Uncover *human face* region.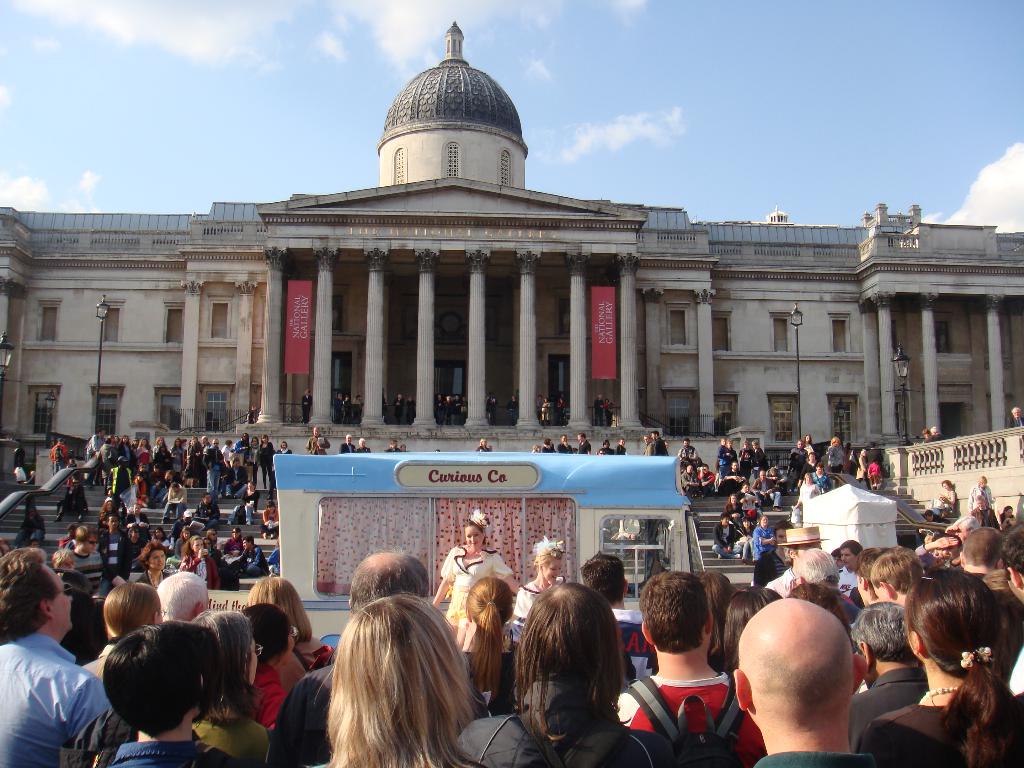
Uncovered: x1=910, y1=604, x2=913, y2=646.
